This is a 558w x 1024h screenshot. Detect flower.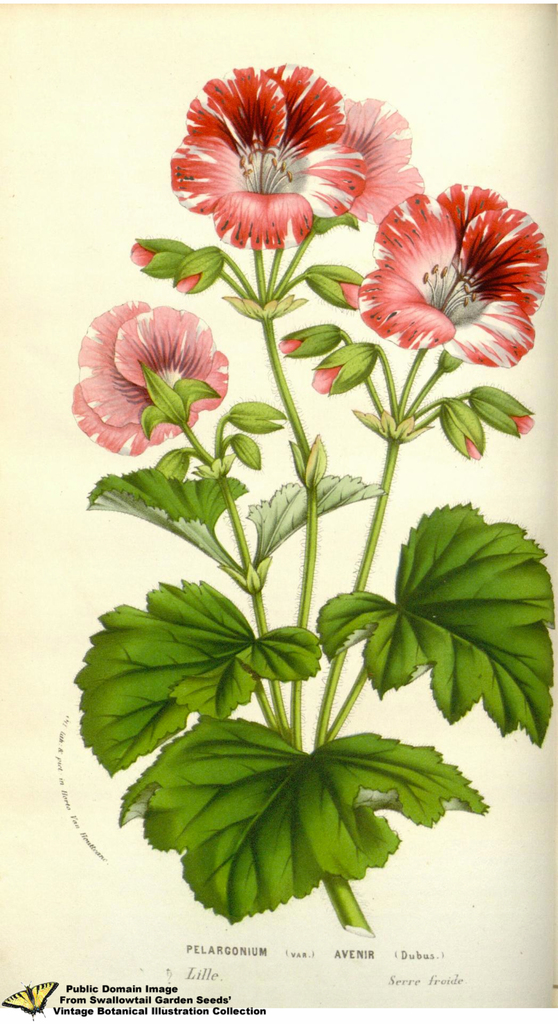
box=[72, 304, 237, 458].
